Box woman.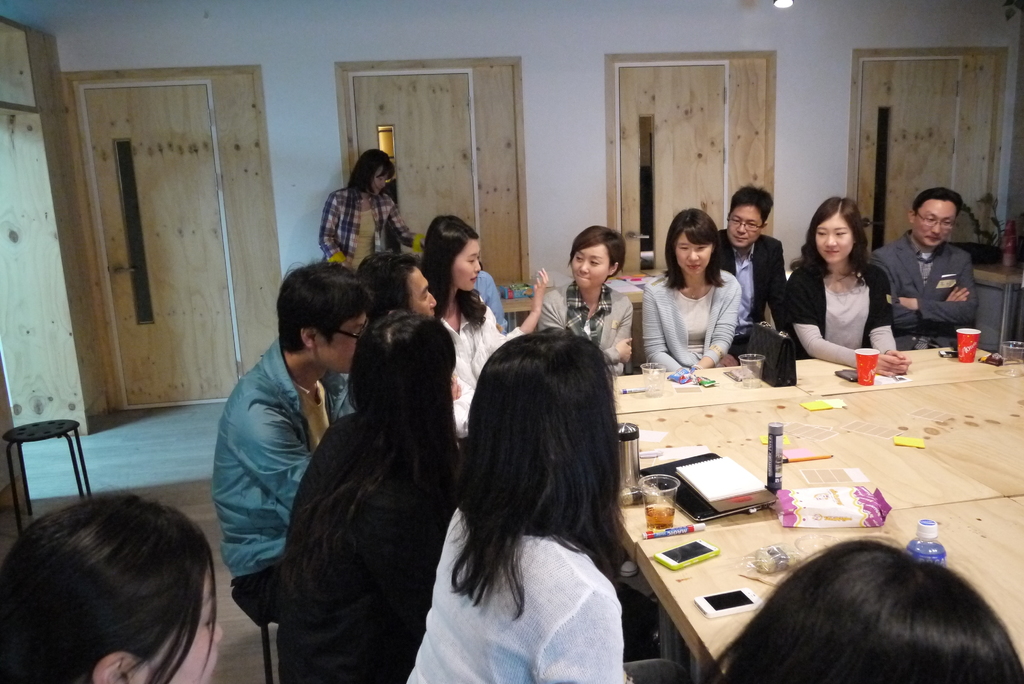
{"x1": 312, "y1": 146, "x2": 430, "y2": 279}.
